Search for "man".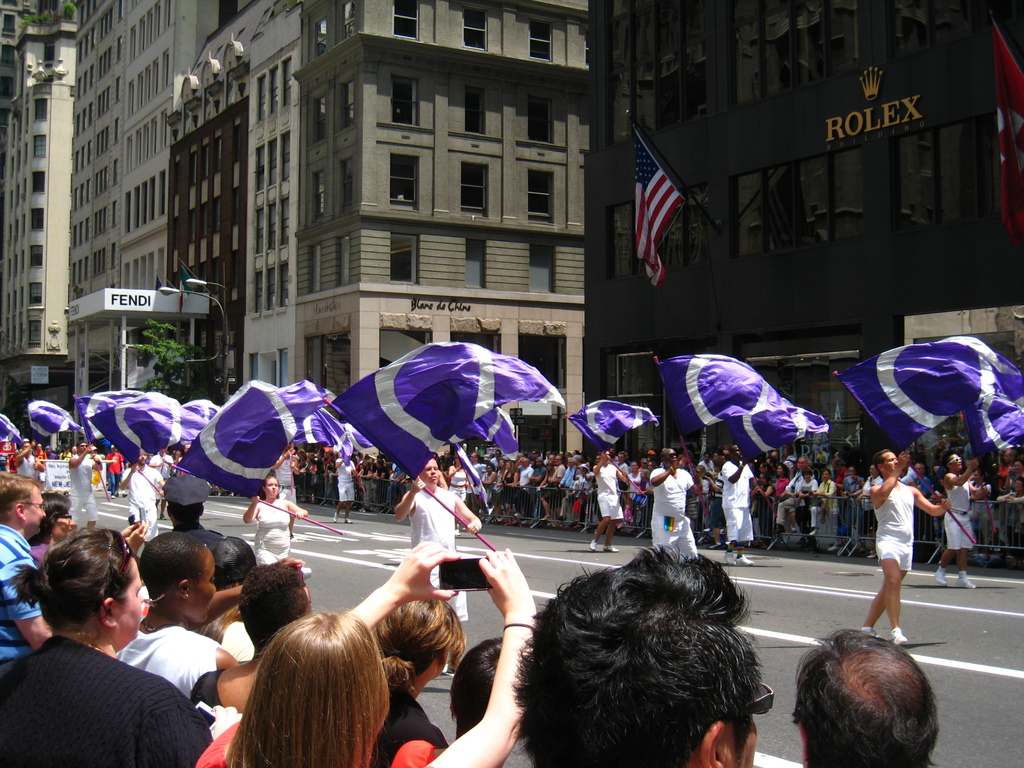
Found at Rect(393, 449, 482, 623).
